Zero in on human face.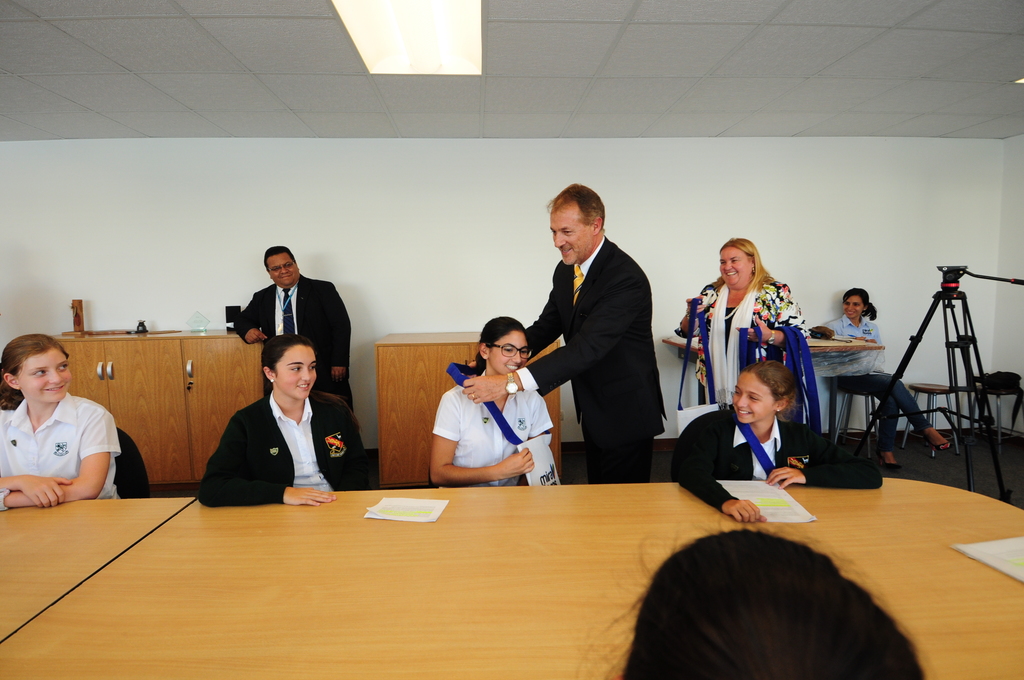
Zeroed in: [730,366,776,428].
